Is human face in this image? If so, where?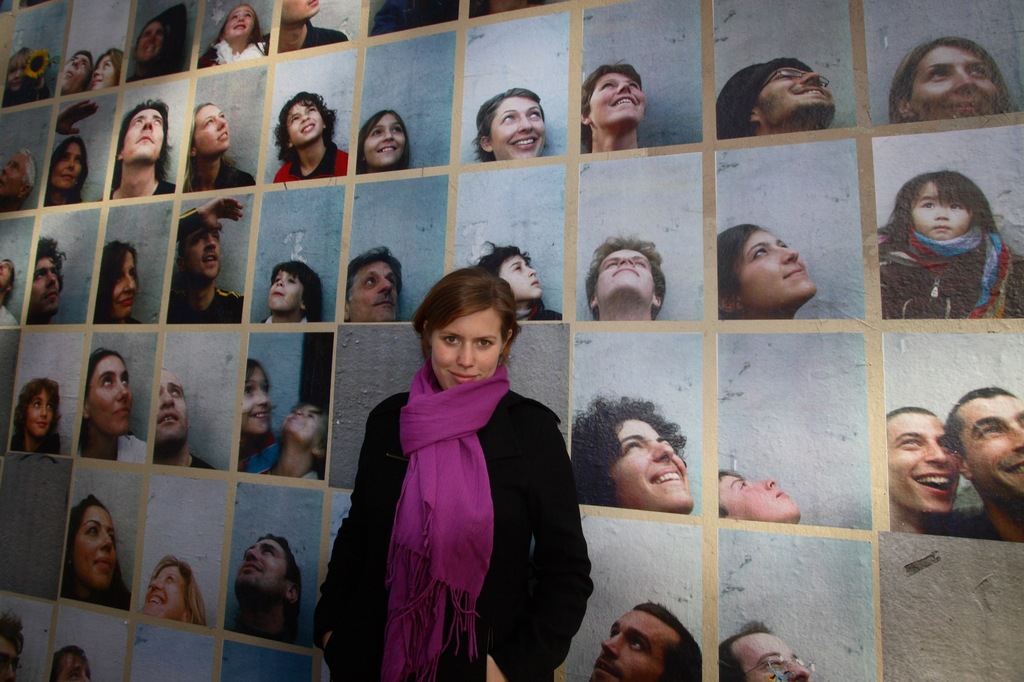
Yes, at left=0, top=260, right=17, bottom=292.
